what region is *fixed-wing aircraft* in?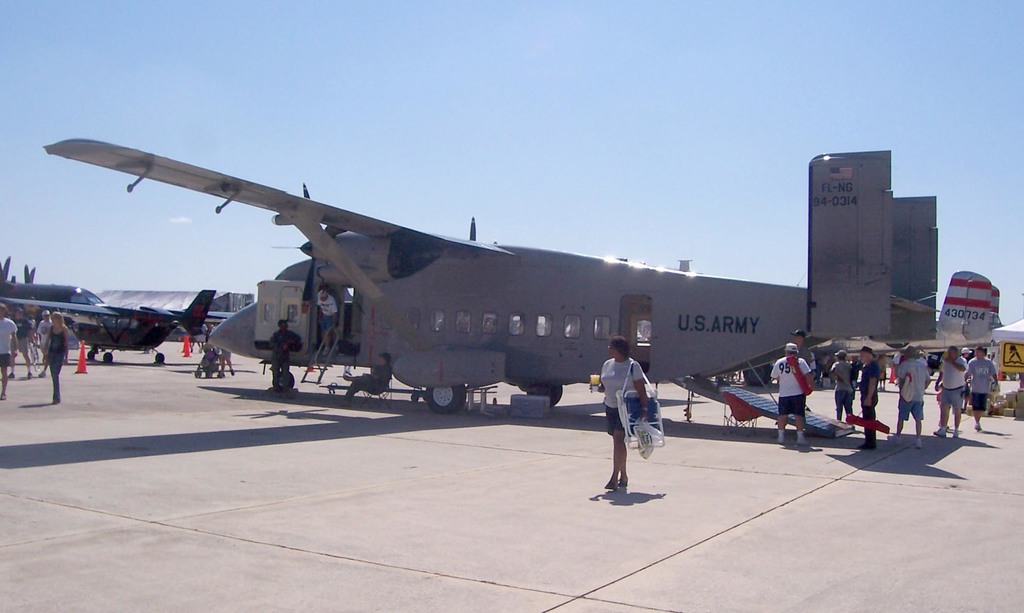
[744,197,935,379].
